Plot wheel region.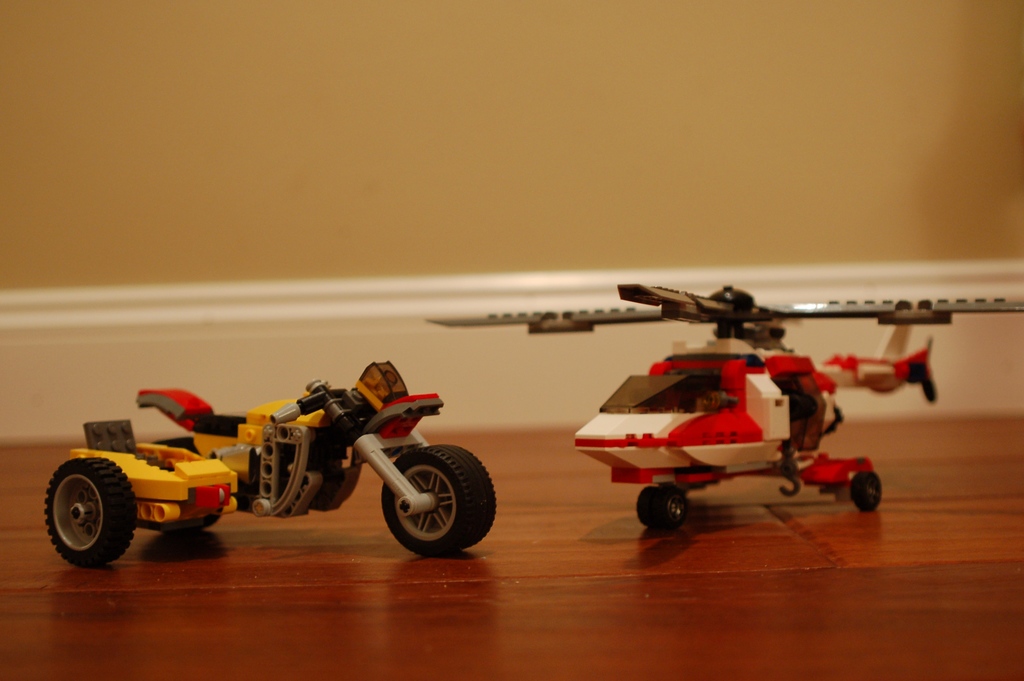
Plotted at detection(36, 460, 127, 570).
